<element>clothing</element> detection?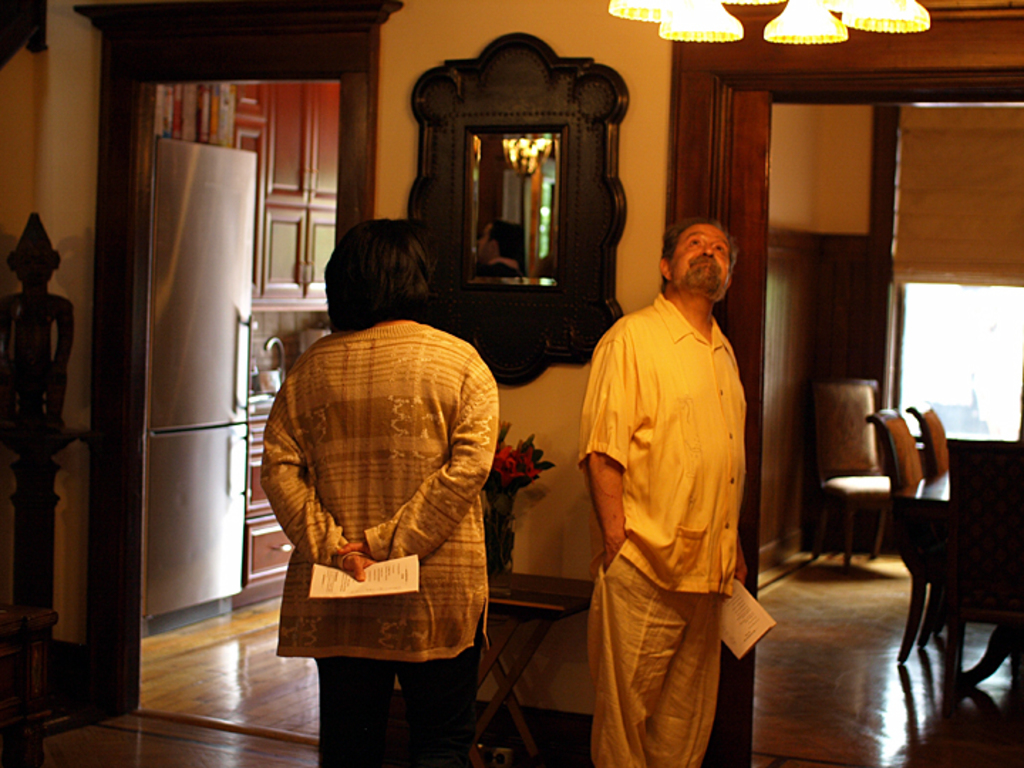
x1=572 y1=293 x2=741 y2=764
